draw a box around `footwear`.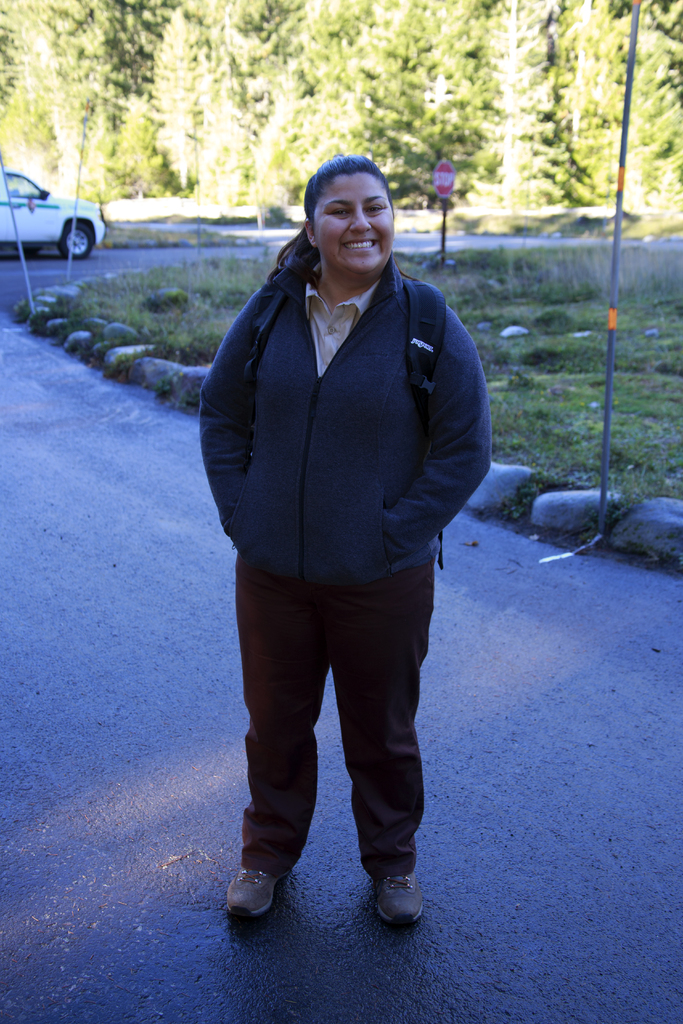
rect(370, 868, 425, 931).
